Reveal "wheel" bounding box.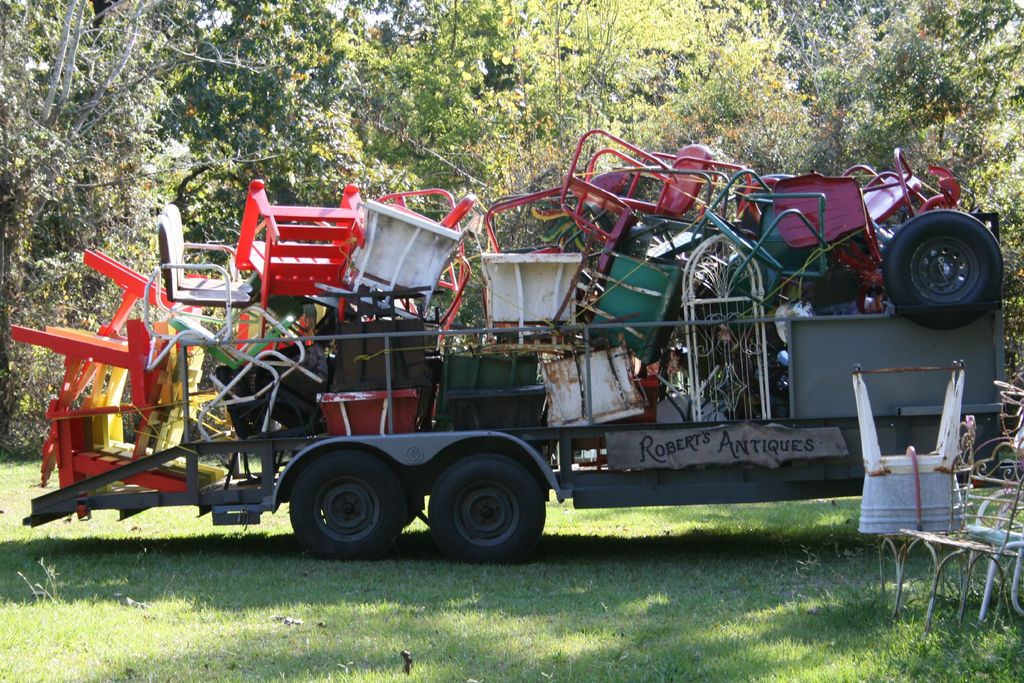
Revealed: detection(895, 205, 998, 310).
